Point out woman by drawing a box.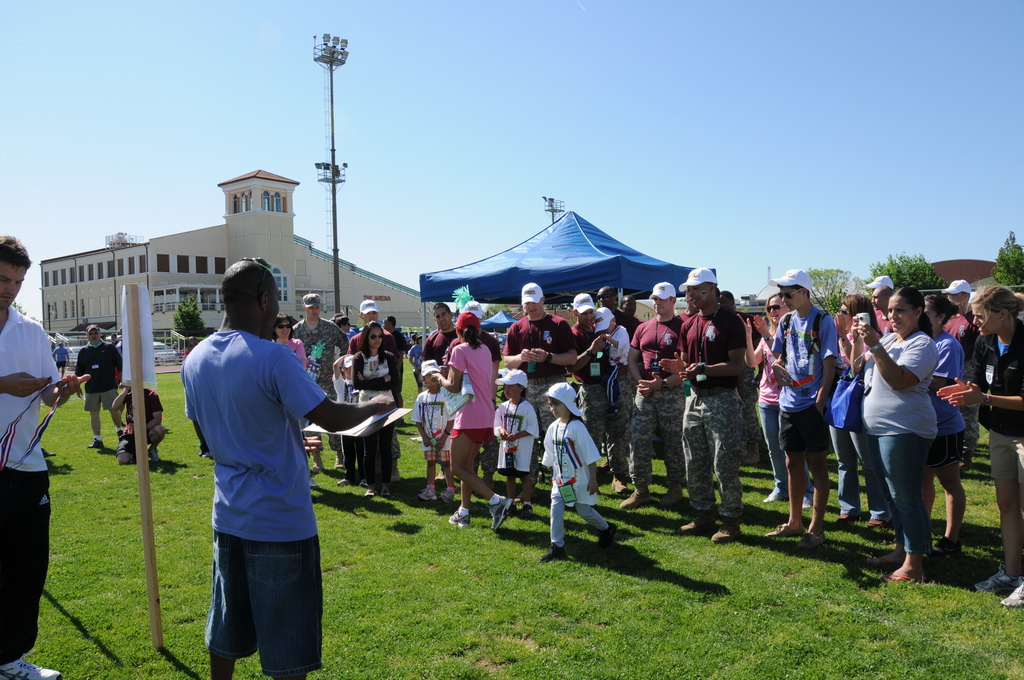
bbox(349, 321, 395, 499).
